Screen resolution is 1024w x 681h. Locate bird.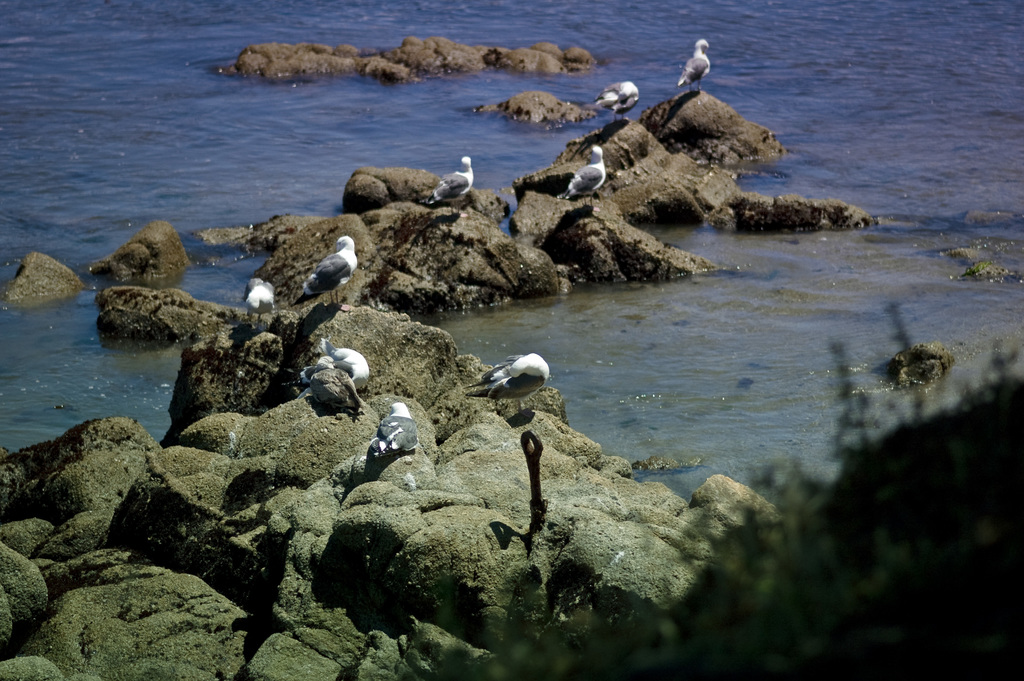
555/147/606/203.
